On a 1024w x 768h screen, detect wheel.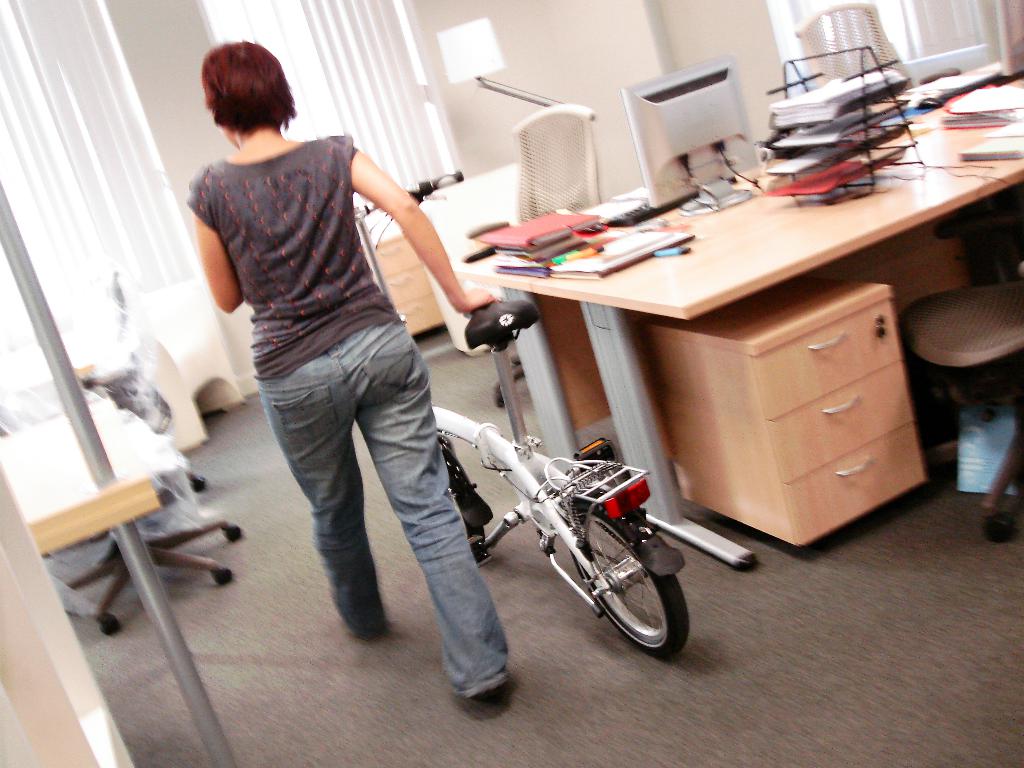
l=570, t=498, r=690, b=664.
